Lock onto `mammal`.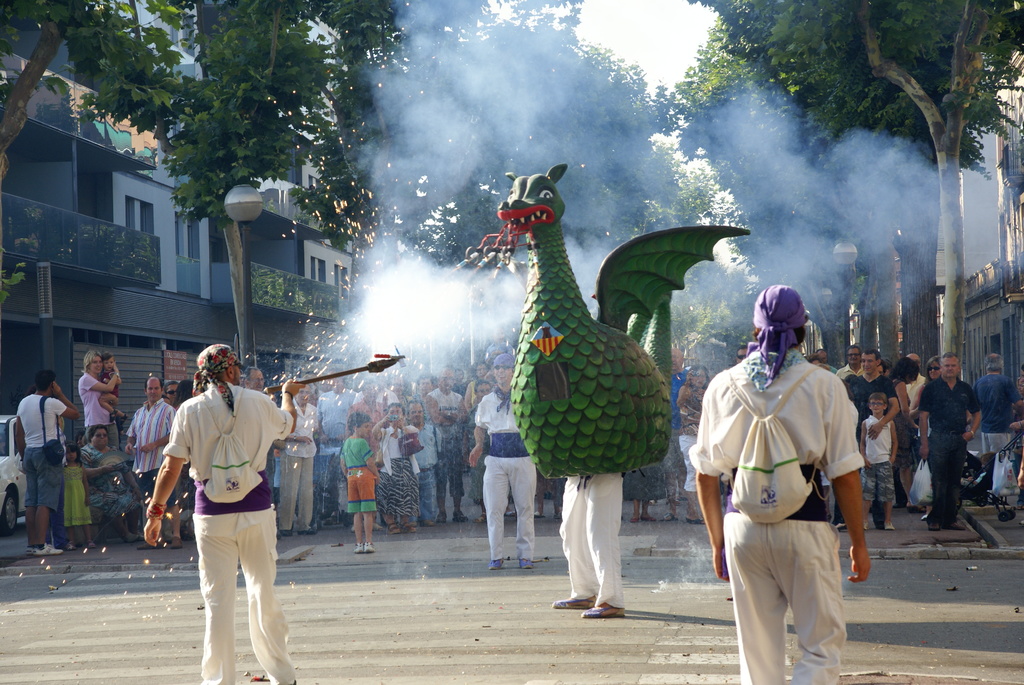
Locked: x1=551, y1=471, x2=627, y2=622.
